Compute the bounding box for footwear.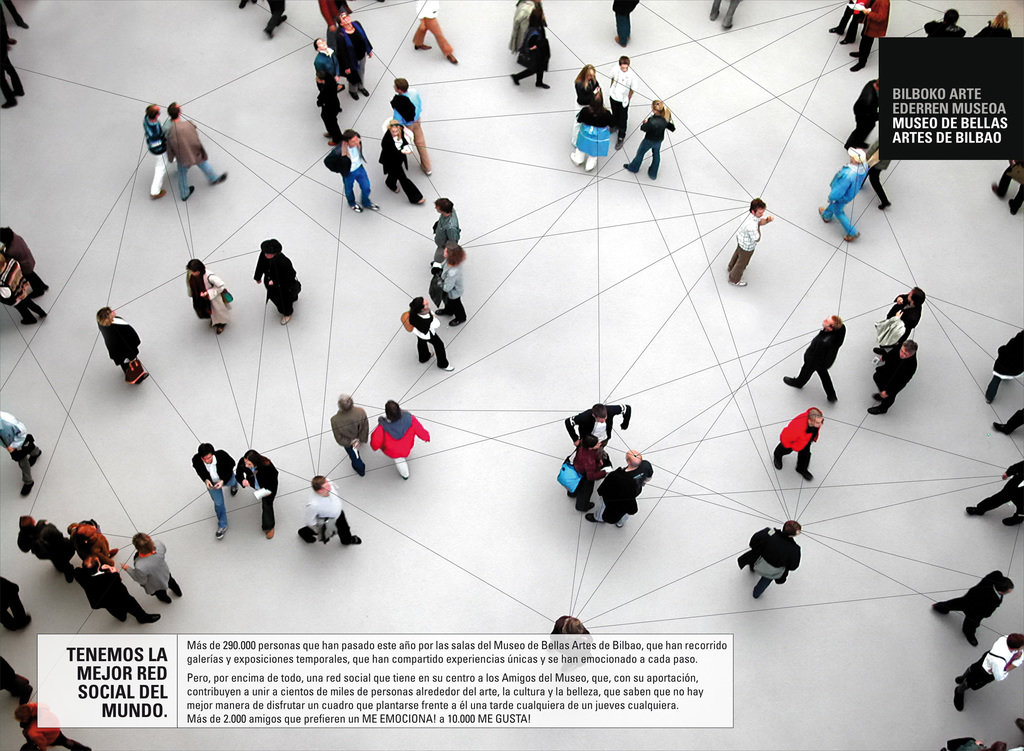
0:97:17:108.
